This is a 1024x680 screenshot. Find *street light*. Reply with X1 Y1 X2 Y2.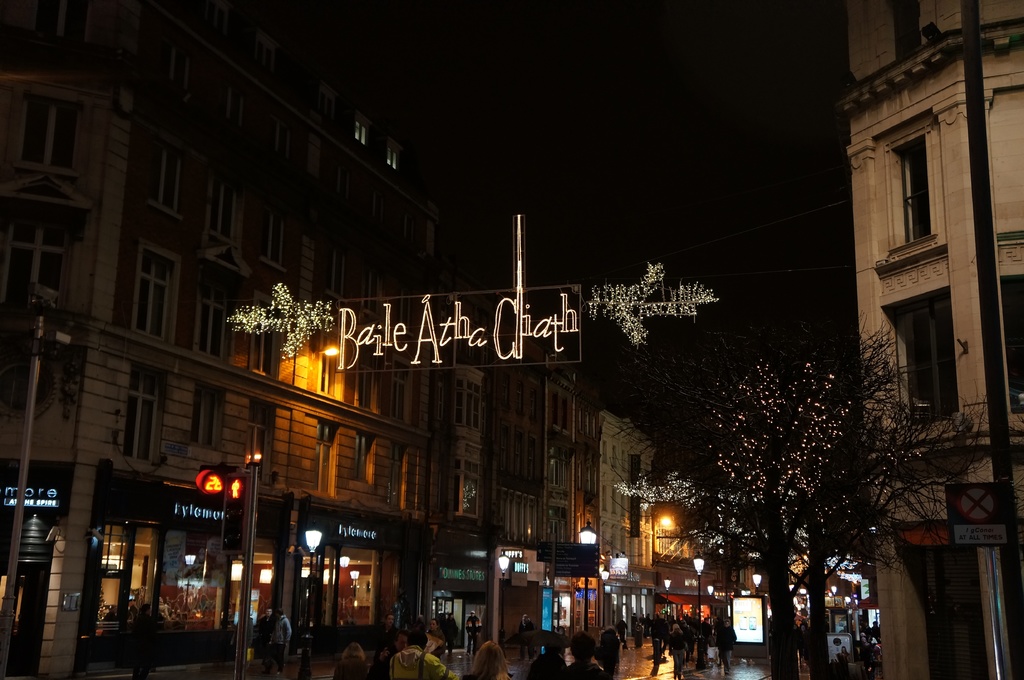
689 552 710 632.
